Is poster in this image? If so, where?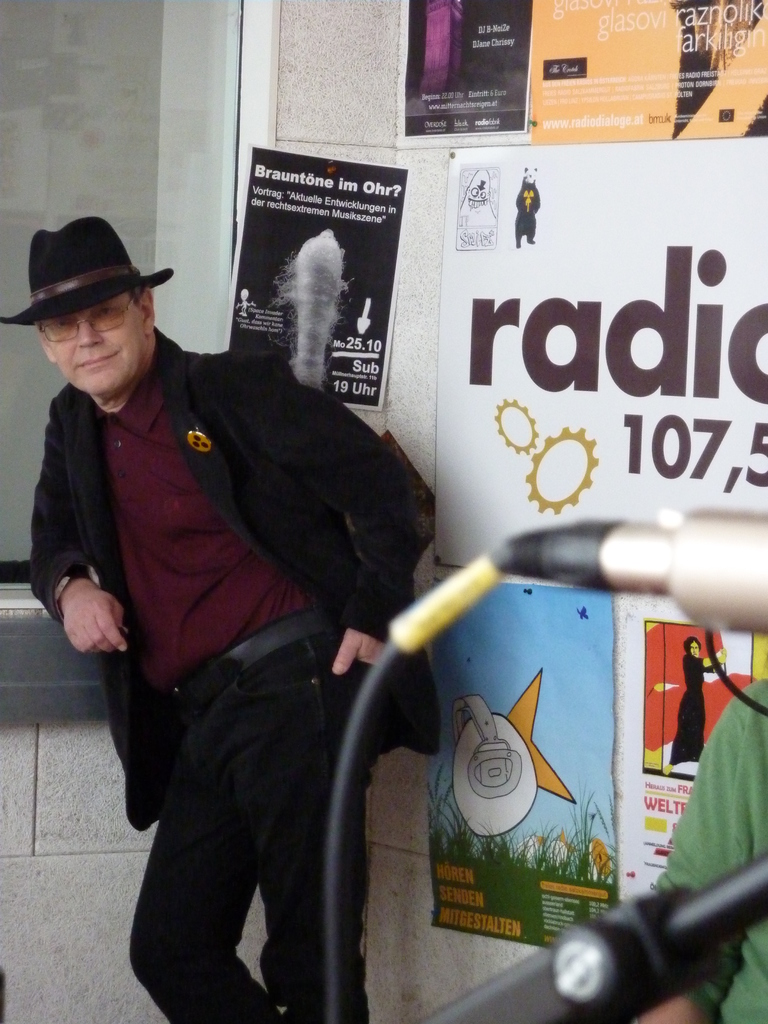
Yes, at bbox=(226, 140, 401, 417).
